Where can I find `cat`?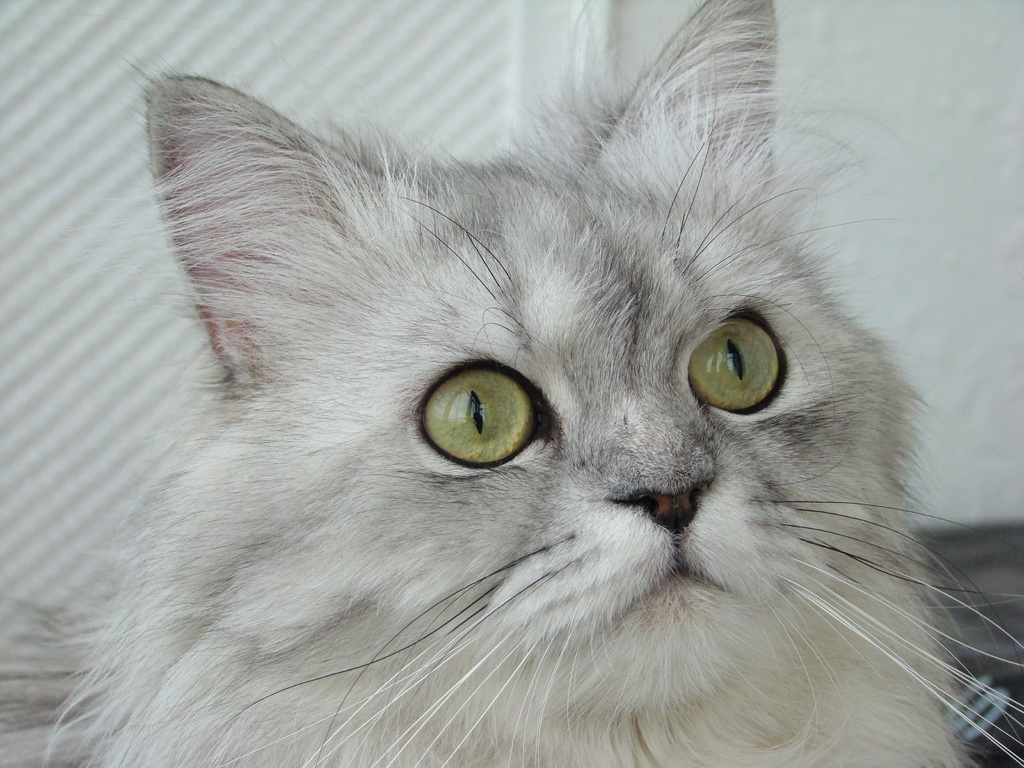
You can find it at select_region(40, 1, 1023, 767).
